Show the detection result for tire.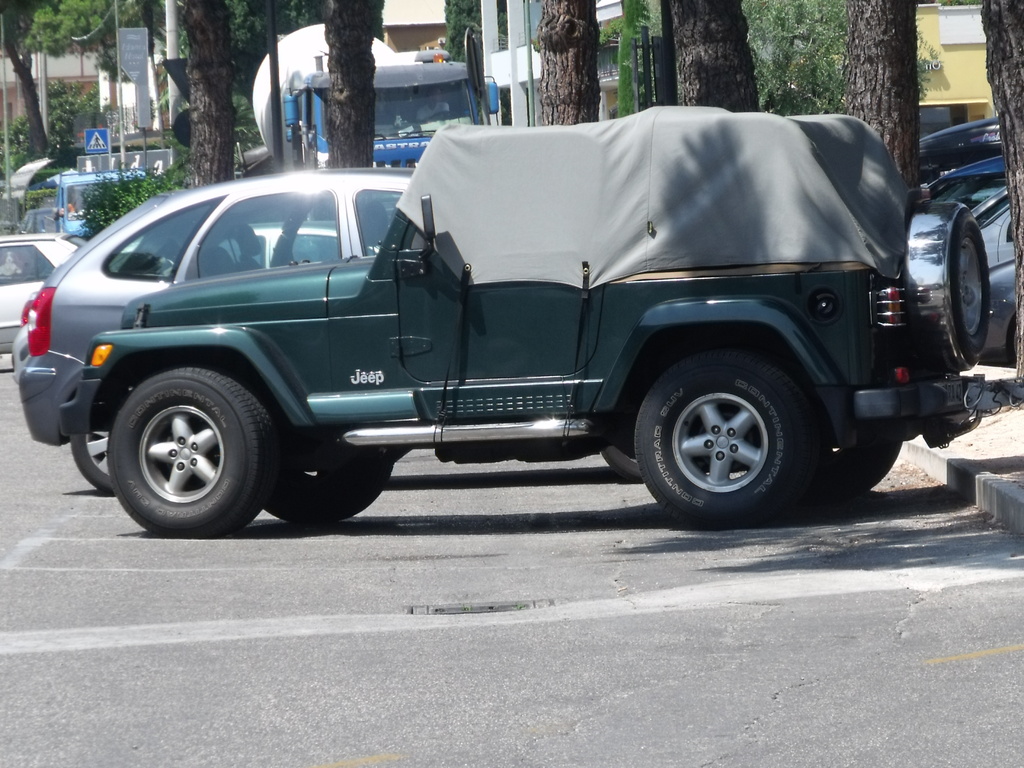
region(637, 349, 830, 527).
